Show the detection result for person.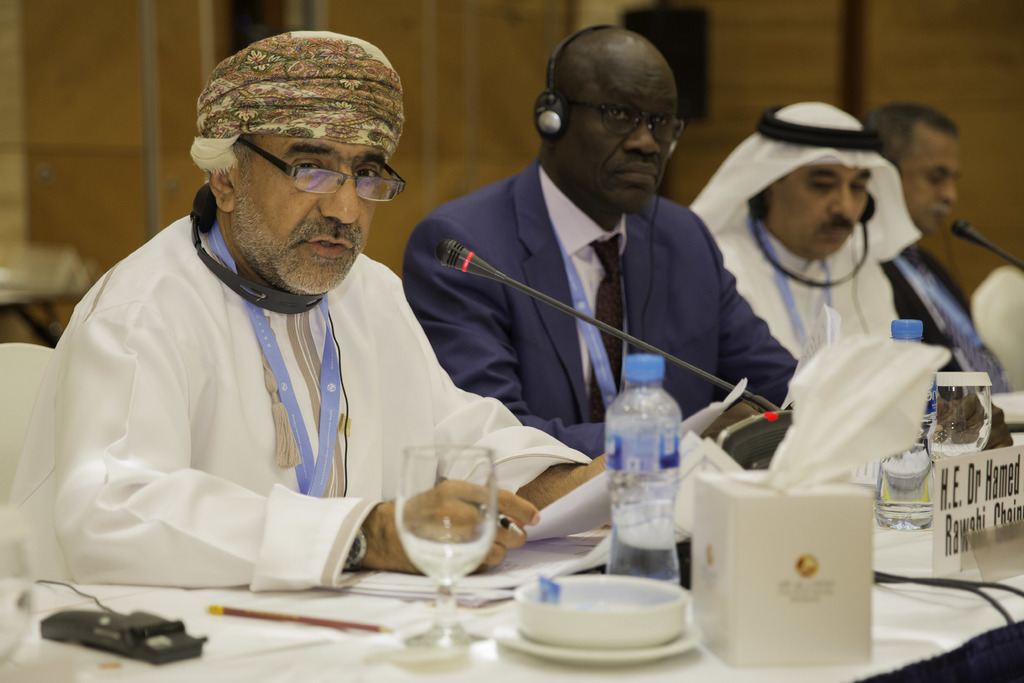
locate(685, 99, 924, 362).
